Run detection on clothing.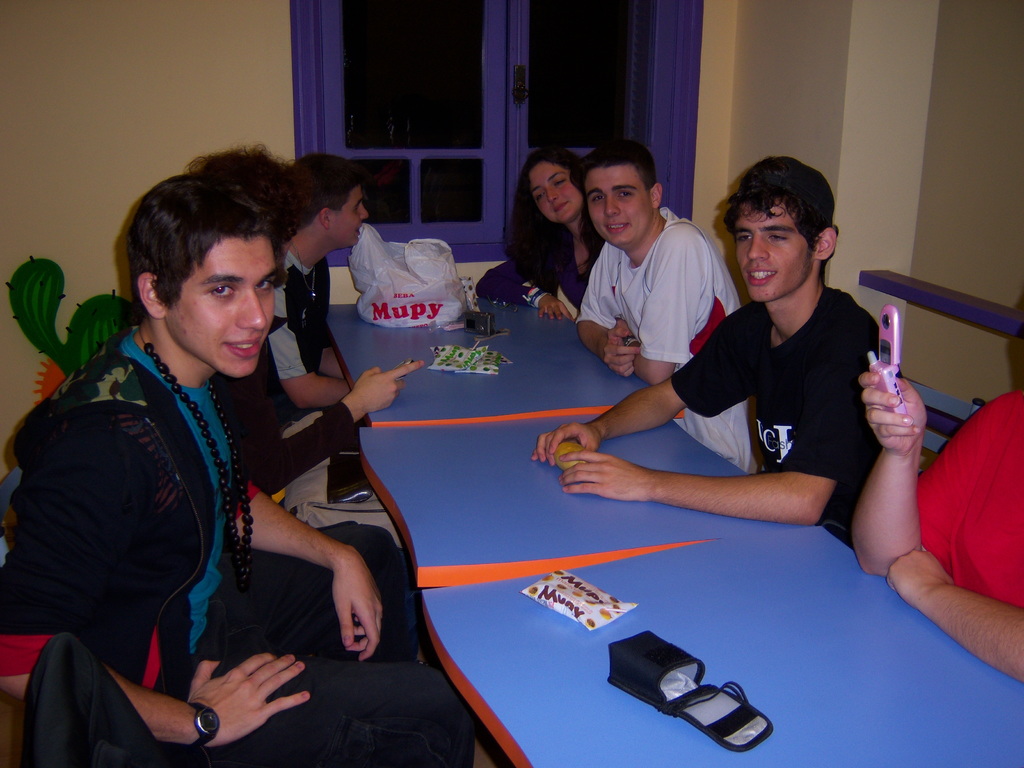
Result: 223/255/326/476.
